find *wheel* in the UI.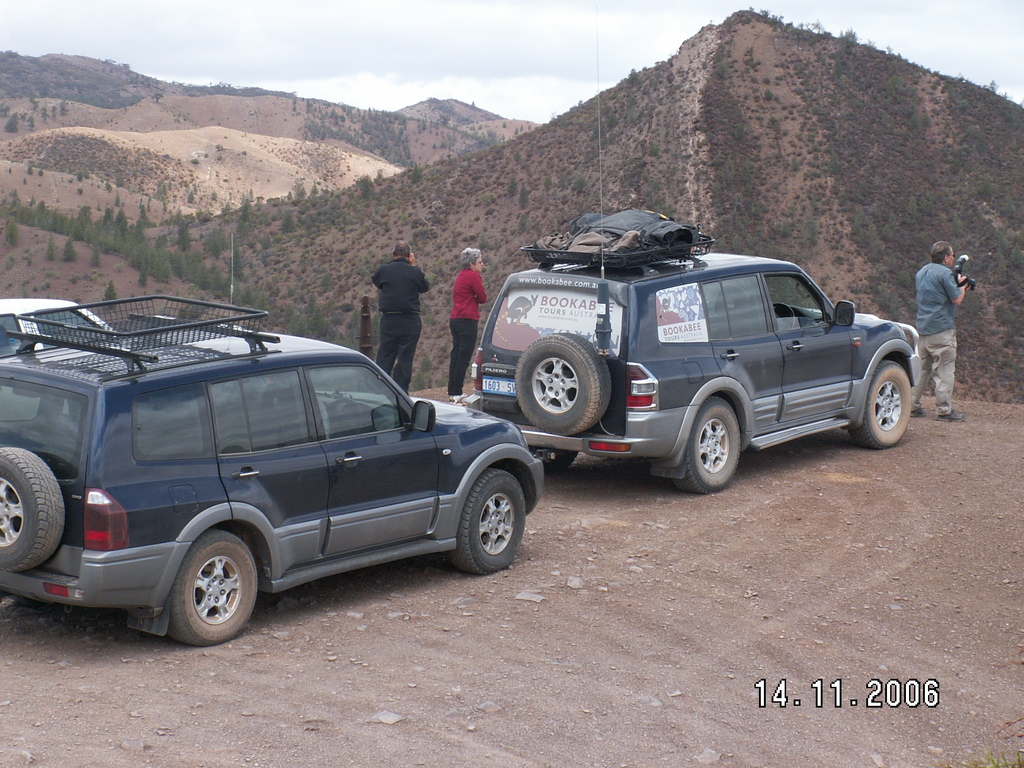
UI element at x1=669 y1=404 x2=739 y2=492.
